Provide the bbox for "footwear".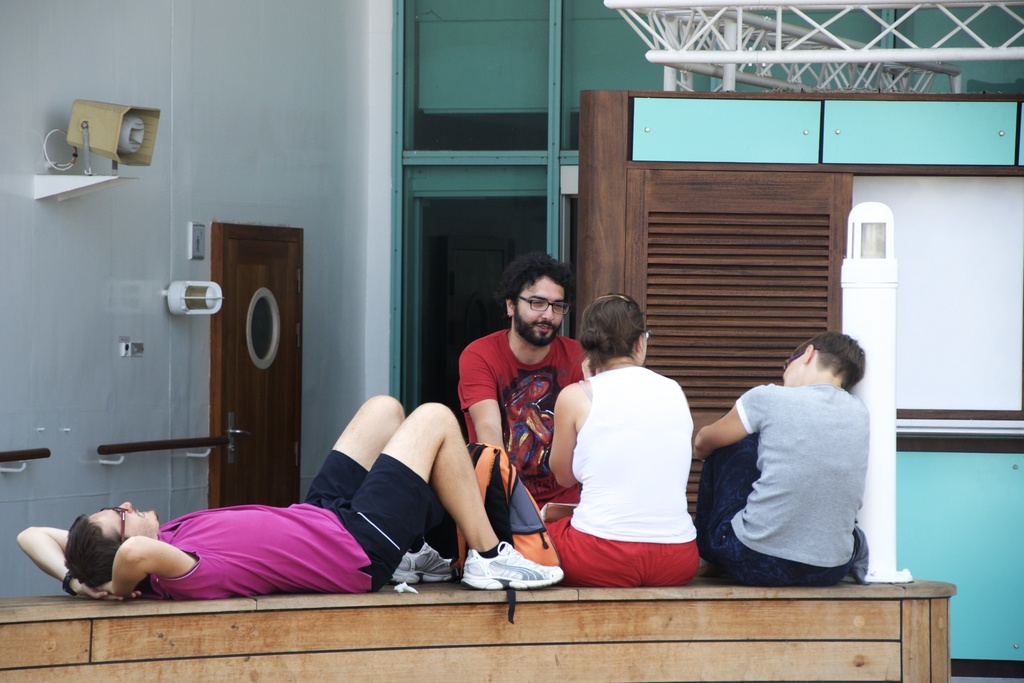
(394, 545, 462, 583).
